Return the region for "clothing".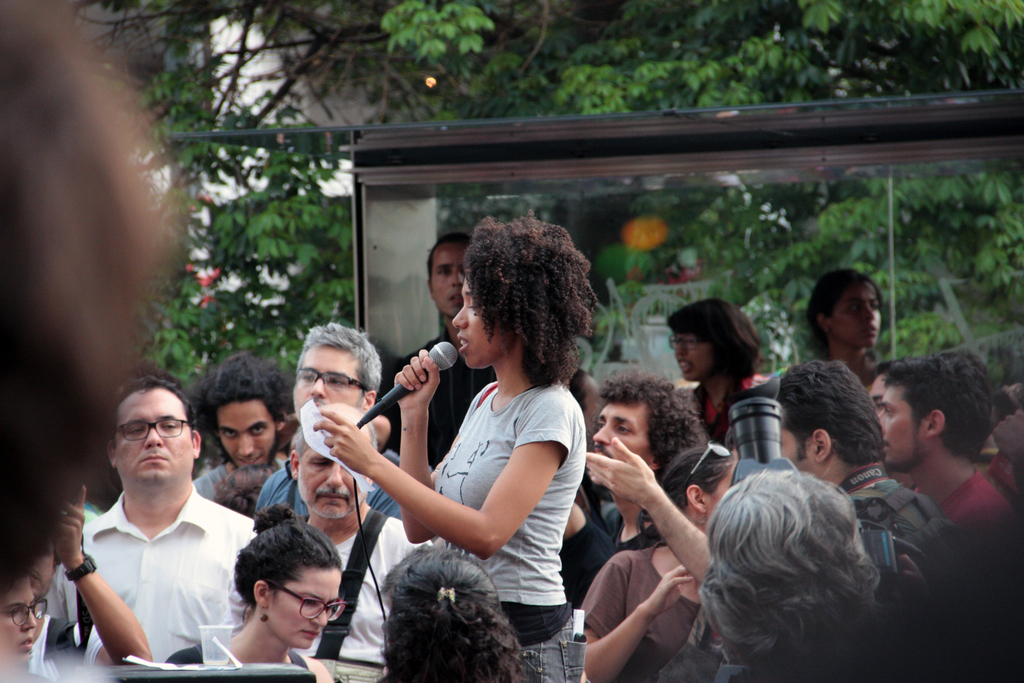
bbox=(847, 461, 970, 619).
